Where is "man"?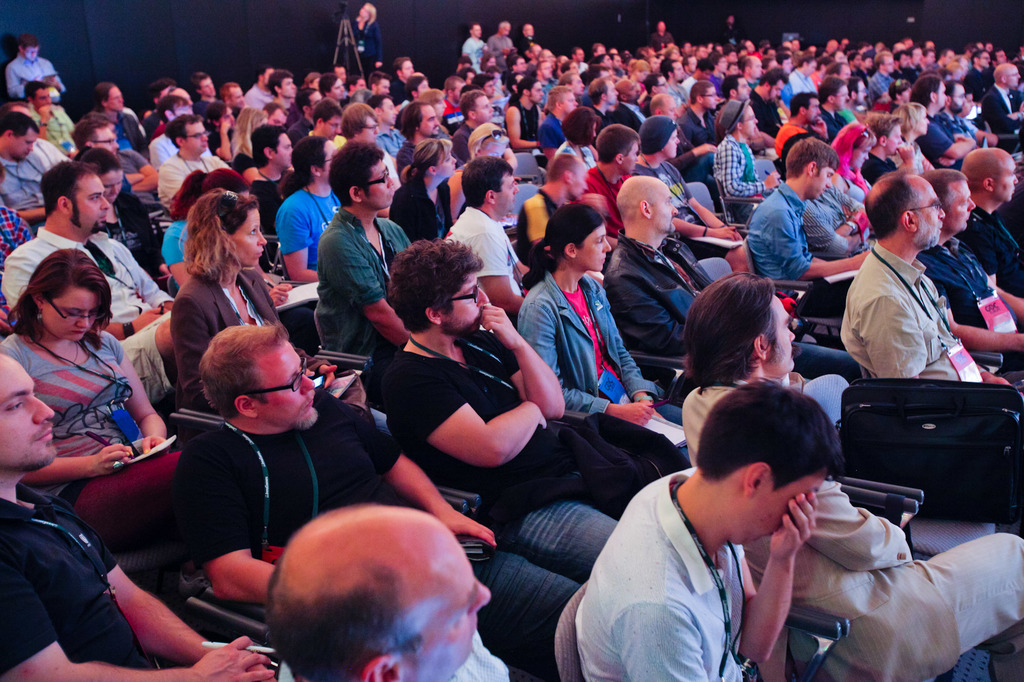
Rect(392, 99, 435, 171).
